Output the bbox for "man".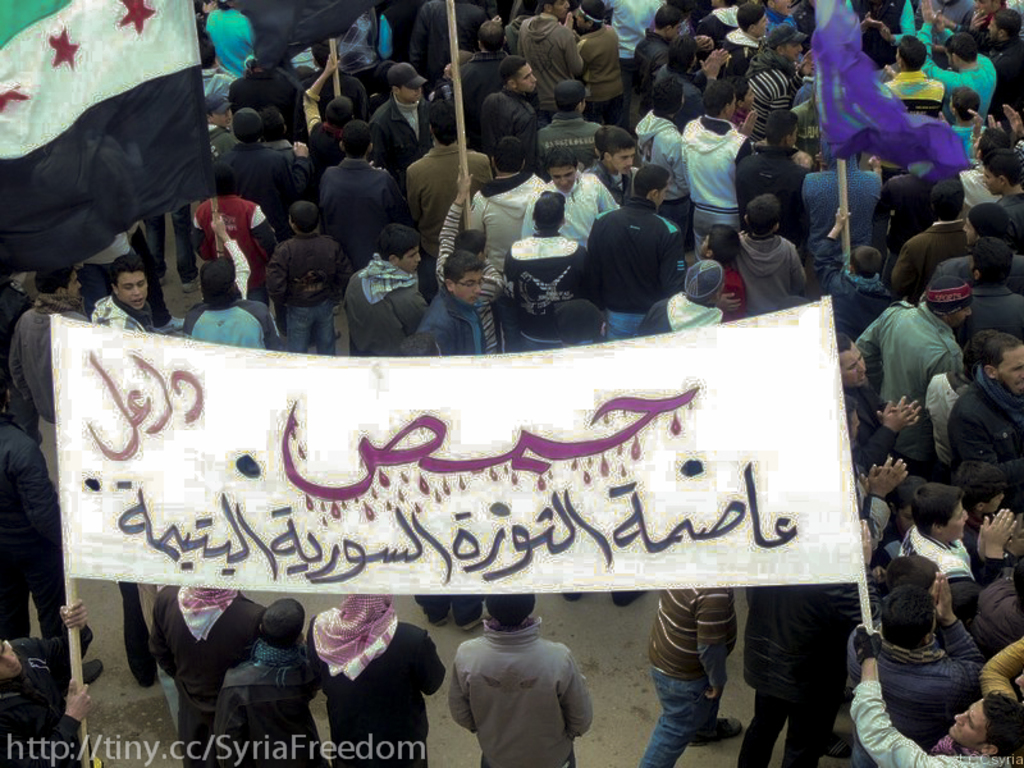
locate(461, 136, 550, 260).
